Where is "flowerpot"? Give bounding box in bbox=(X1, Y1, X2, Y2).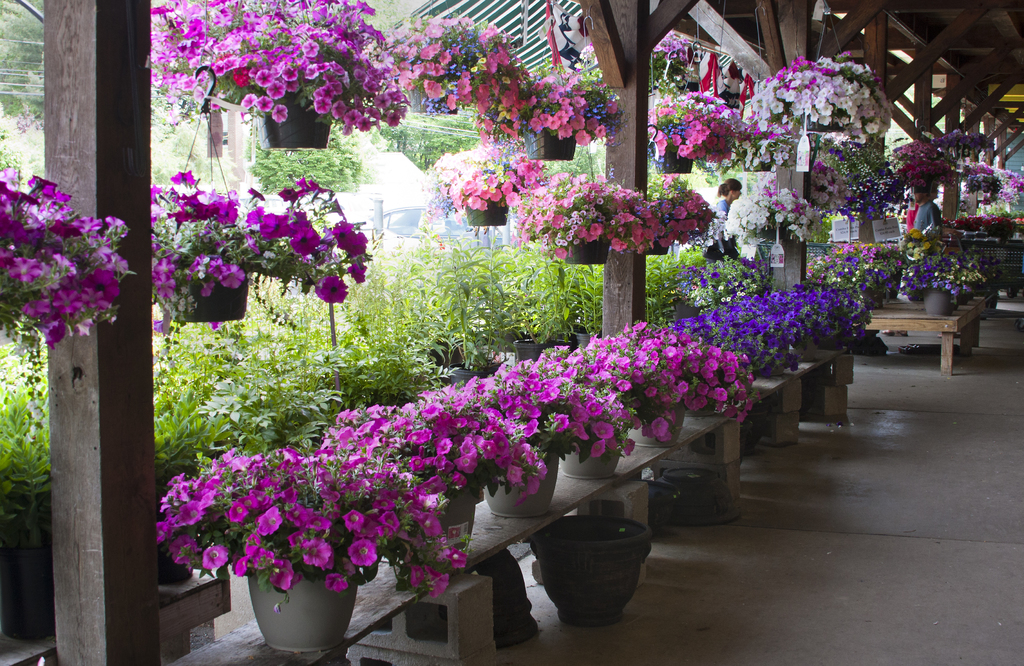
bbox=(461, 543, 535, 650).
